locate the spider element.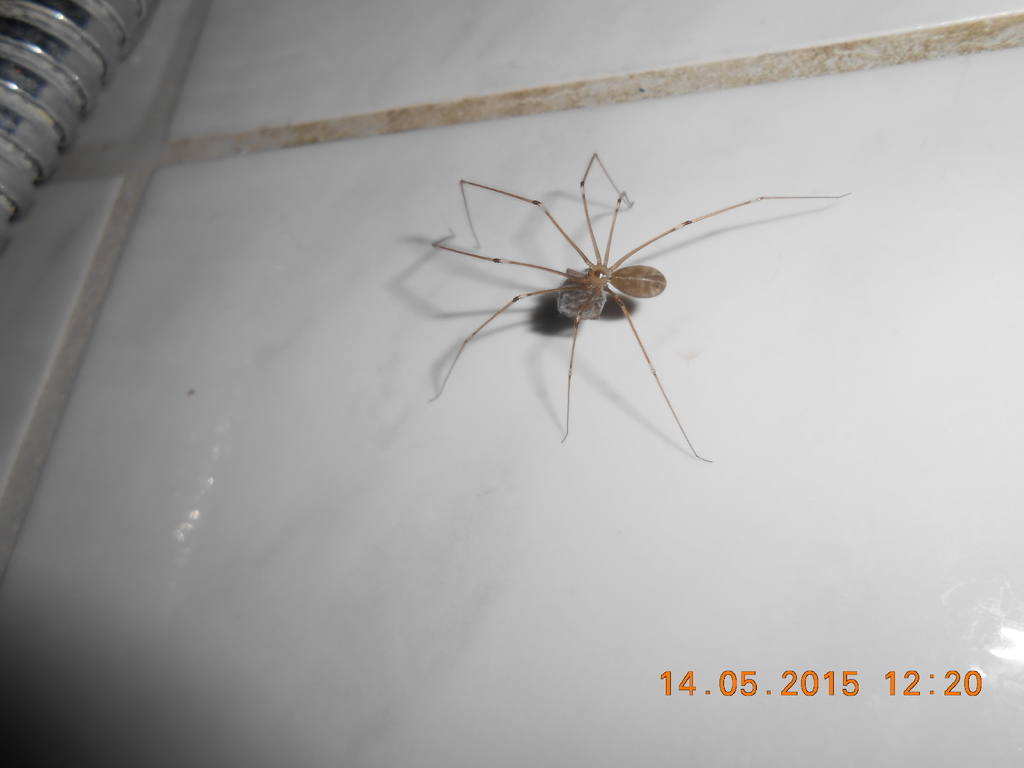
Element bbox: (412,141,850,461).
